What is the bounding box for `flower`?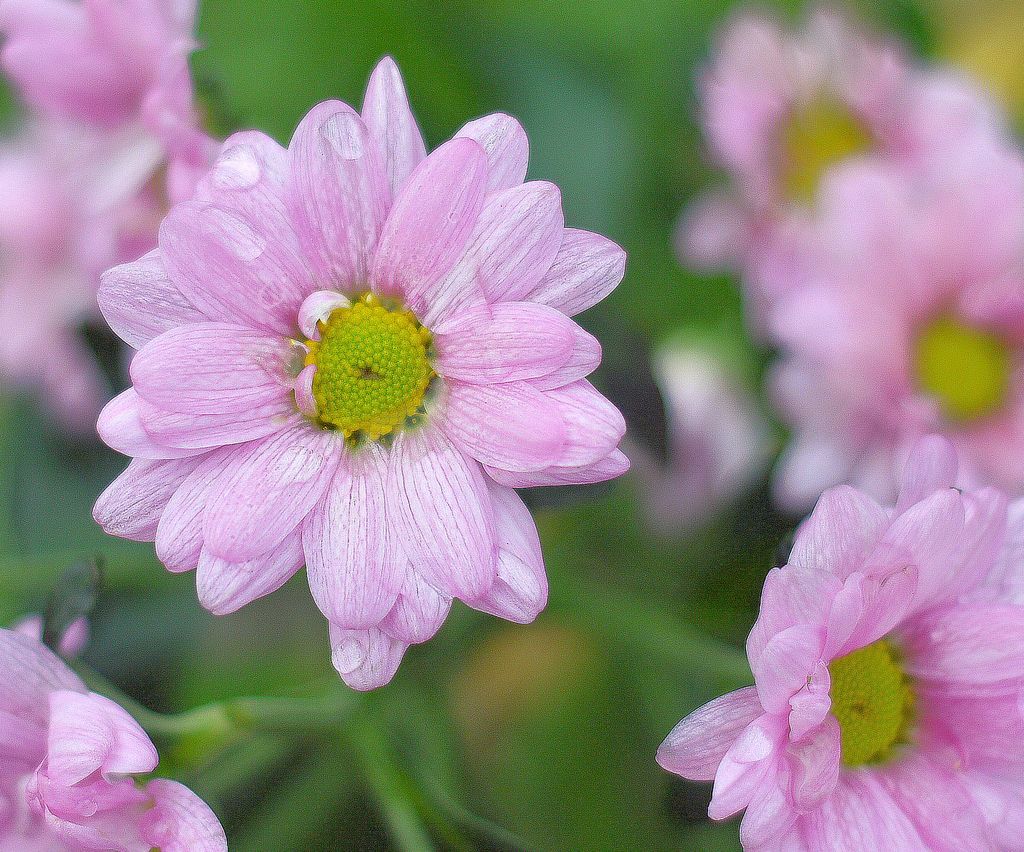
crop(655, 430, 1023, 851).
